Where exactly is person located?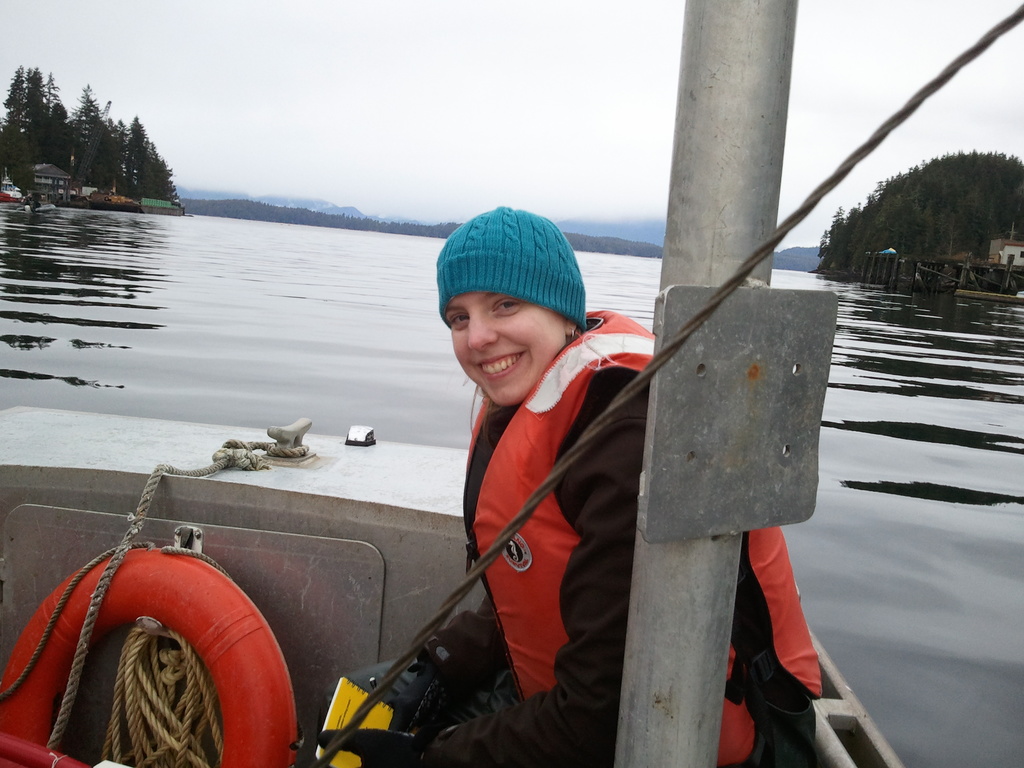
Its bounding box is (306, 202, 826, 767).
